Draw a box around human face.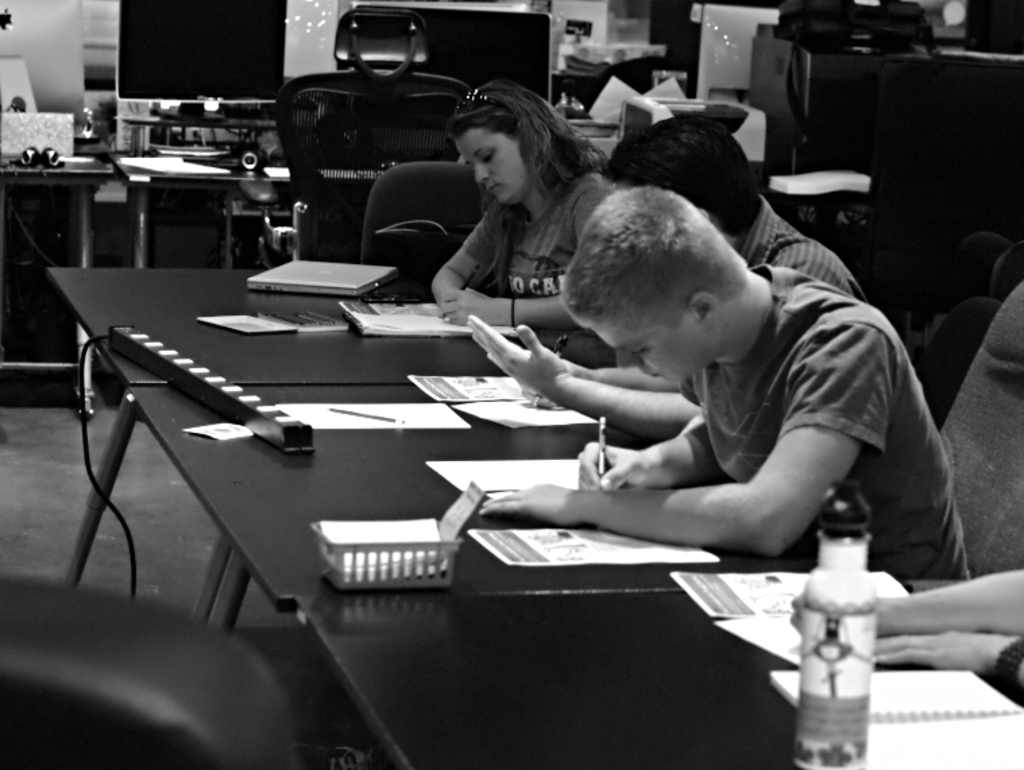
pyautogui.locateOnScreen(588, 317, 704, 384).
